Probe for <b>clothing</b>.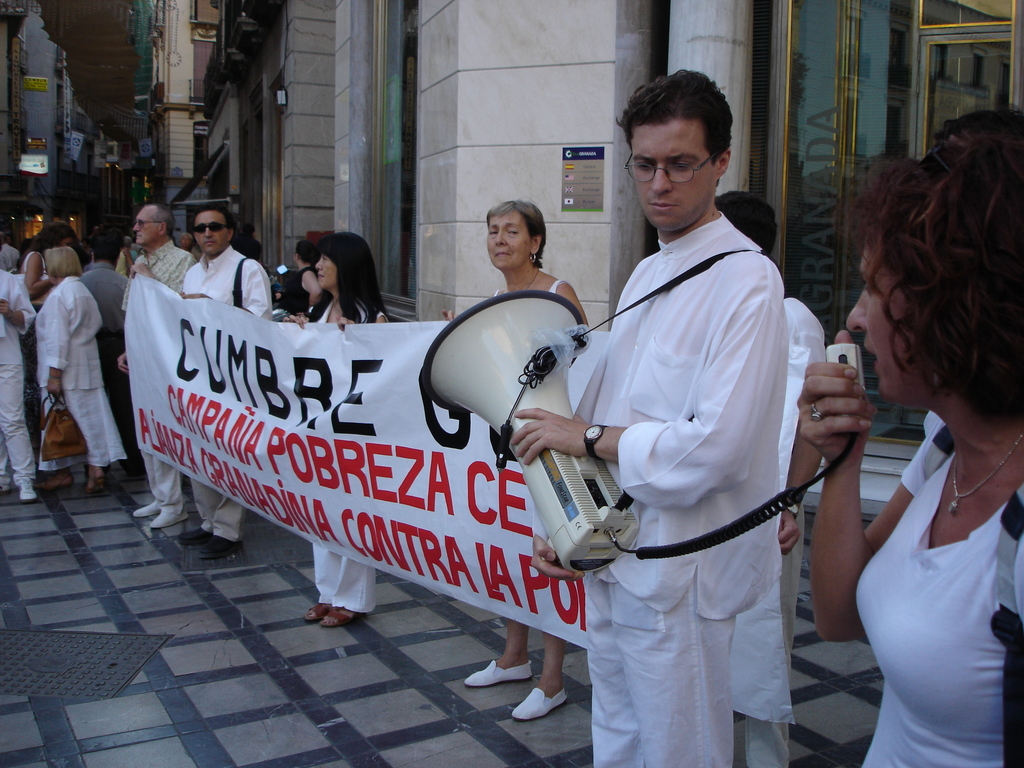
Probe result: x1=0, y1=269, x2=38, y2=490.
